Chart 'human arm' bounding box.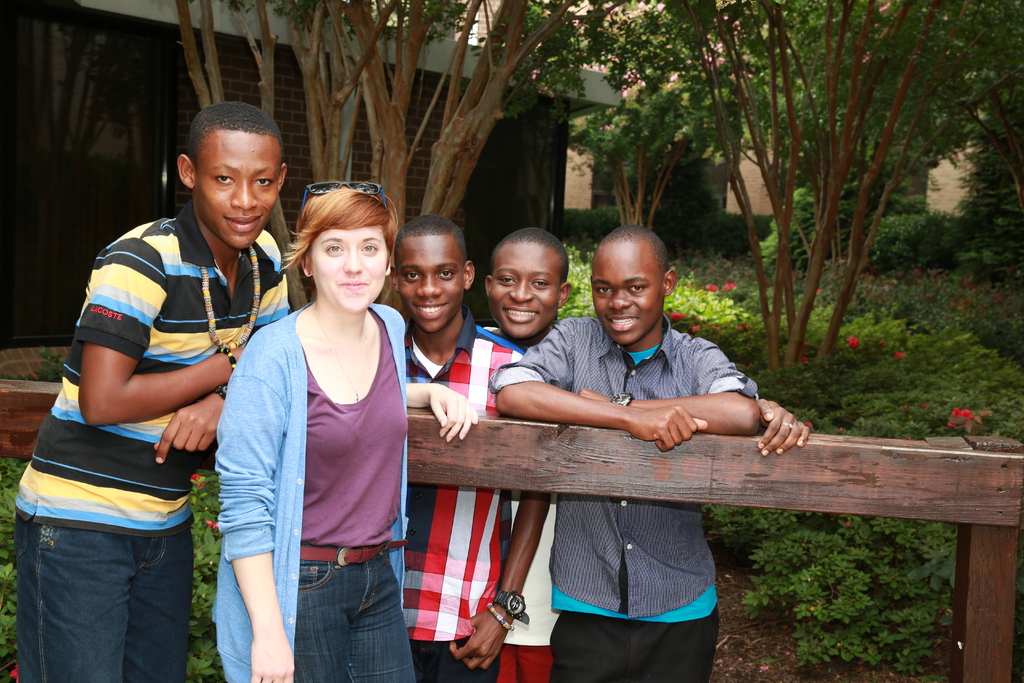
Charted: 494 321 708 452.
